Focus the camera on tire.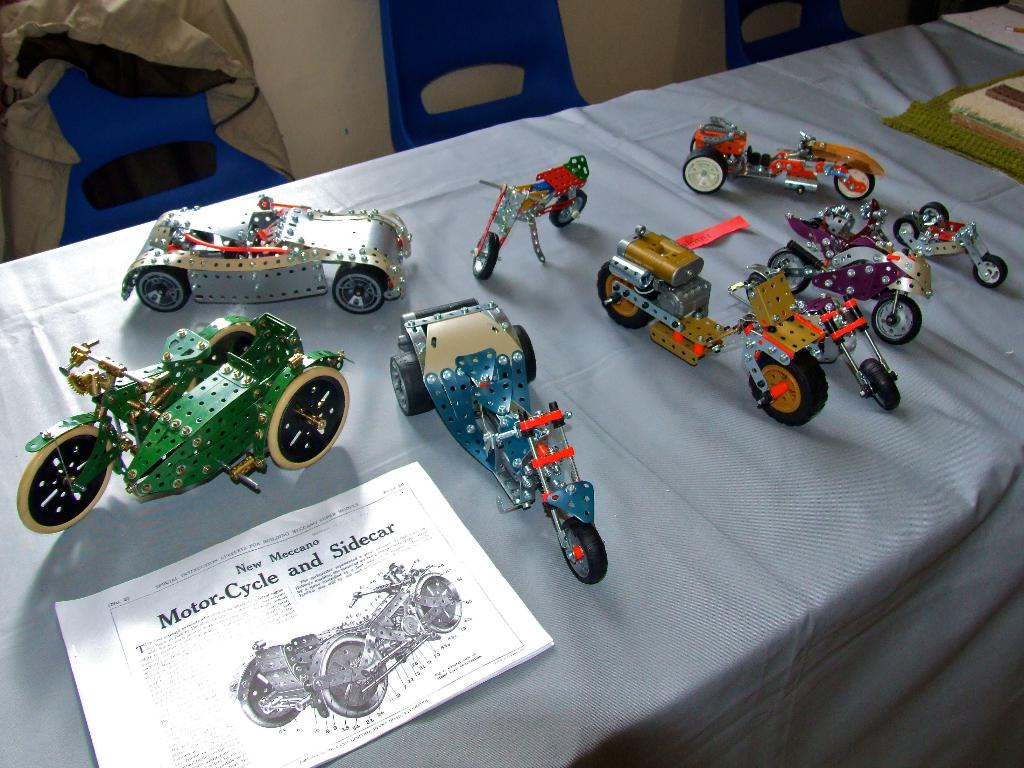
Focus region: <bbox>870, 295, 922, 343</bbox>.
